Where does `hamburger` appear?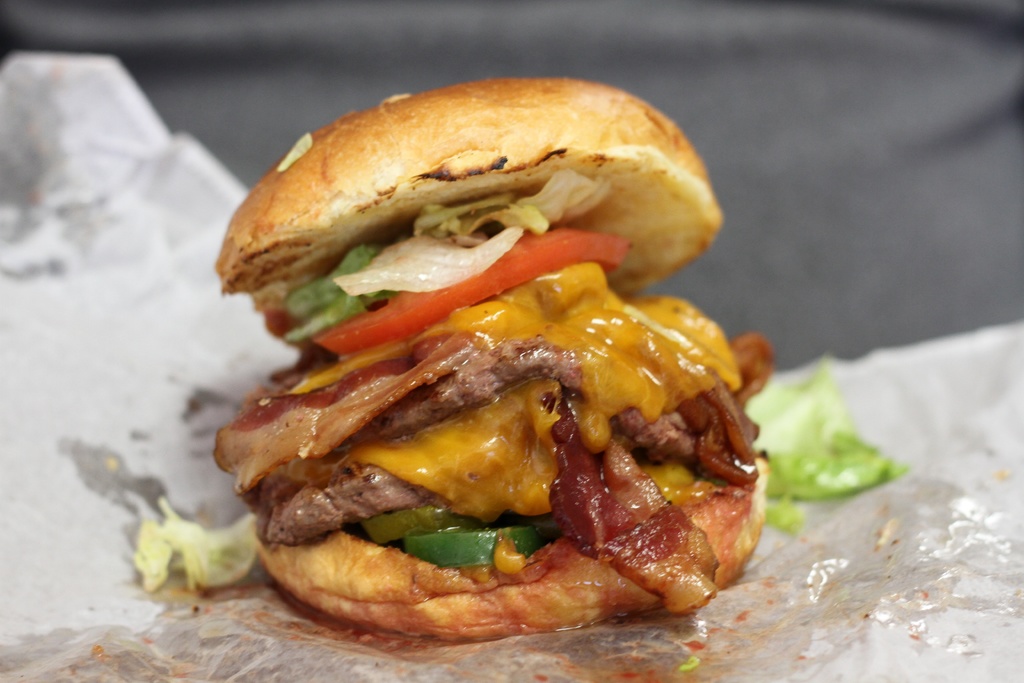
Appears at BBox(128, 75, 771, 632).
